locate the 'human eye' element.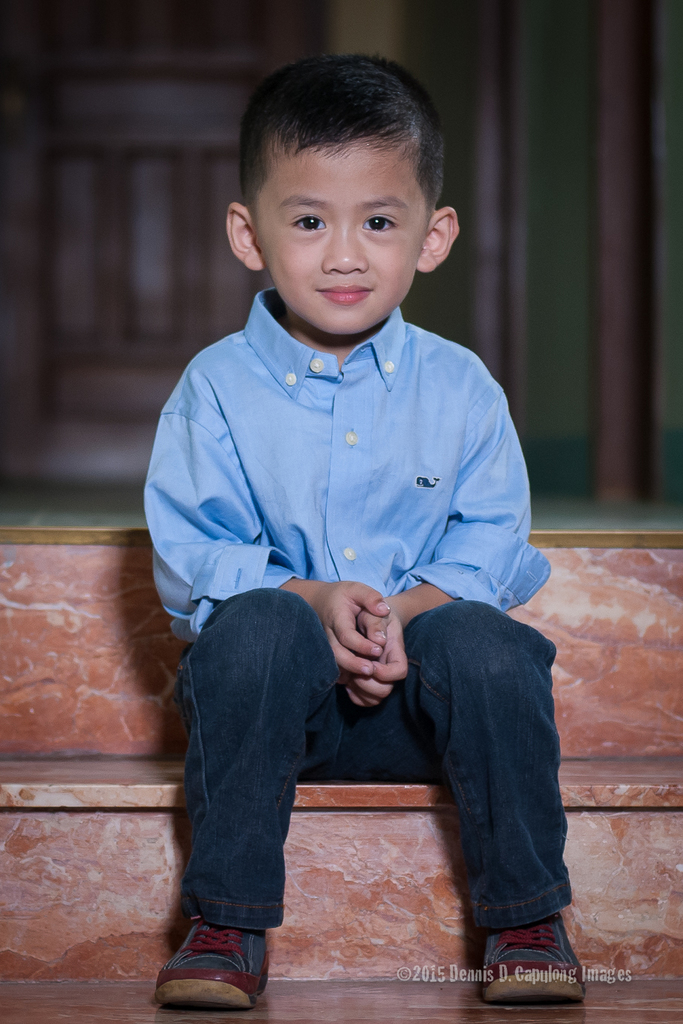
Element bbox: box=[364, 204, 408, 238].
